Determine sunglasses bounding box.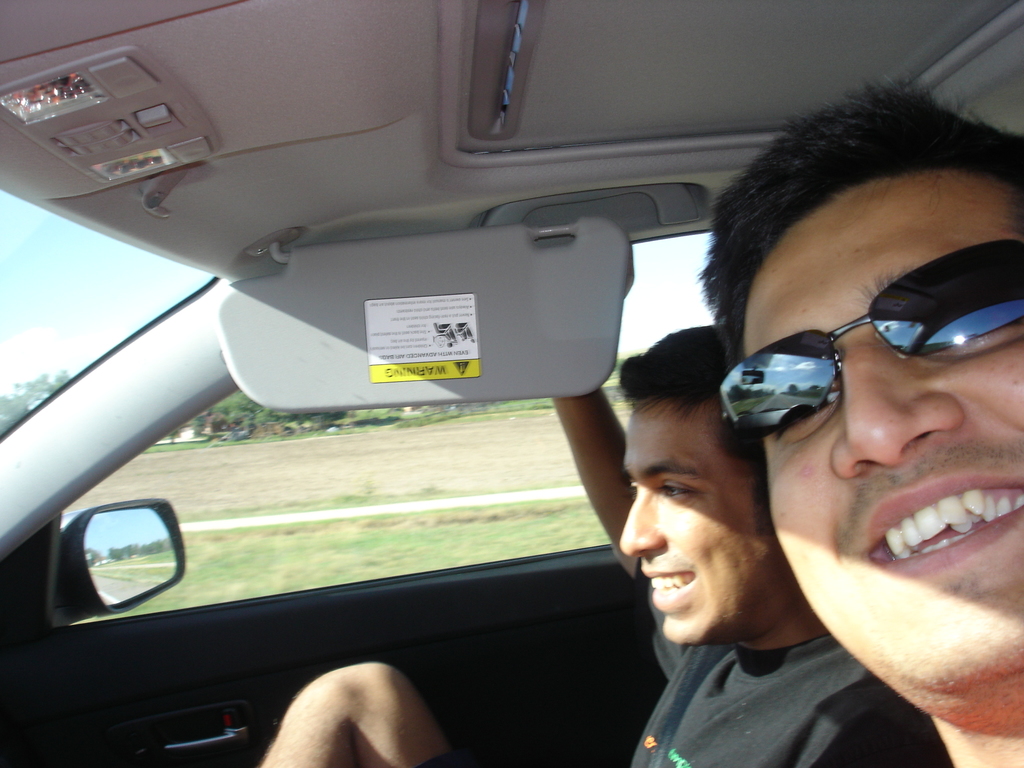
Determined: 718/239/1023/444.
